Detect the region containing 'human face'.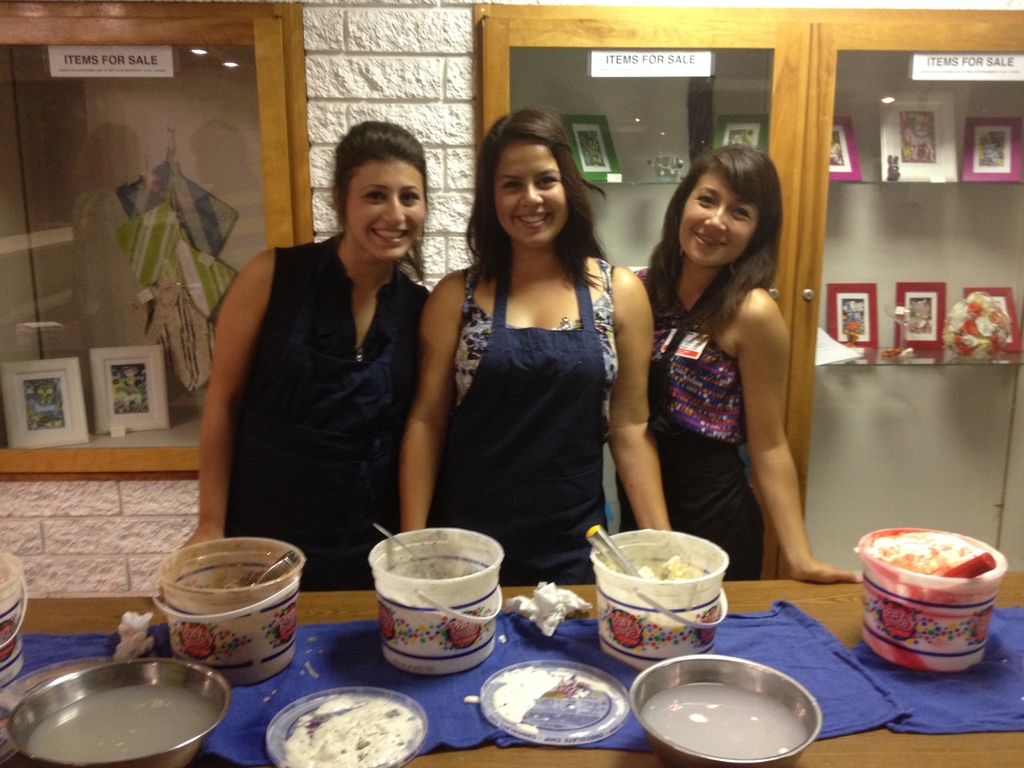
(678, 175, 759, 270).
